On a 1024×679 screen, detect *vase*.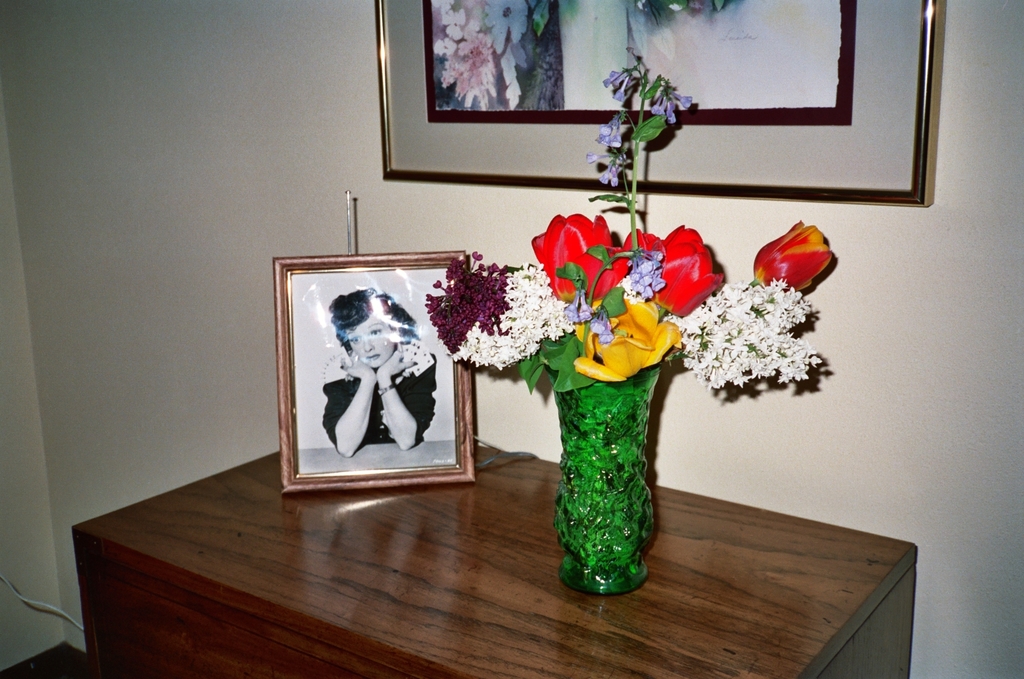
(x1=554, y1=361, x2=664, y2=597).
